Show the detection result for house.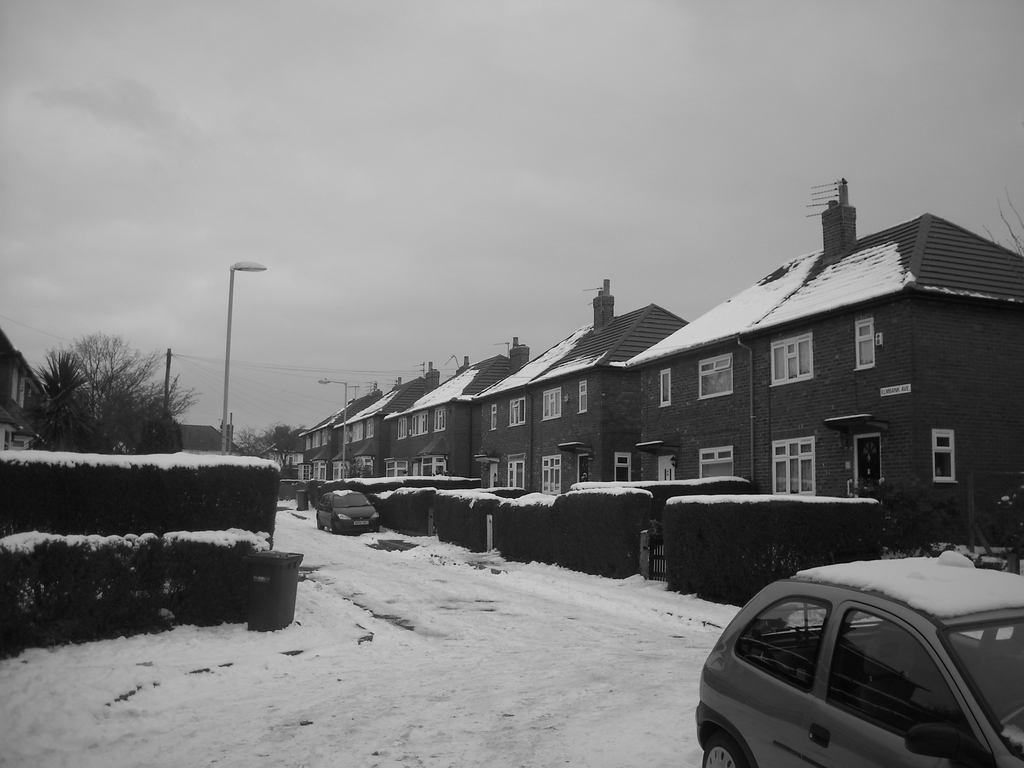
Rect(468, 274, 687, 493).
